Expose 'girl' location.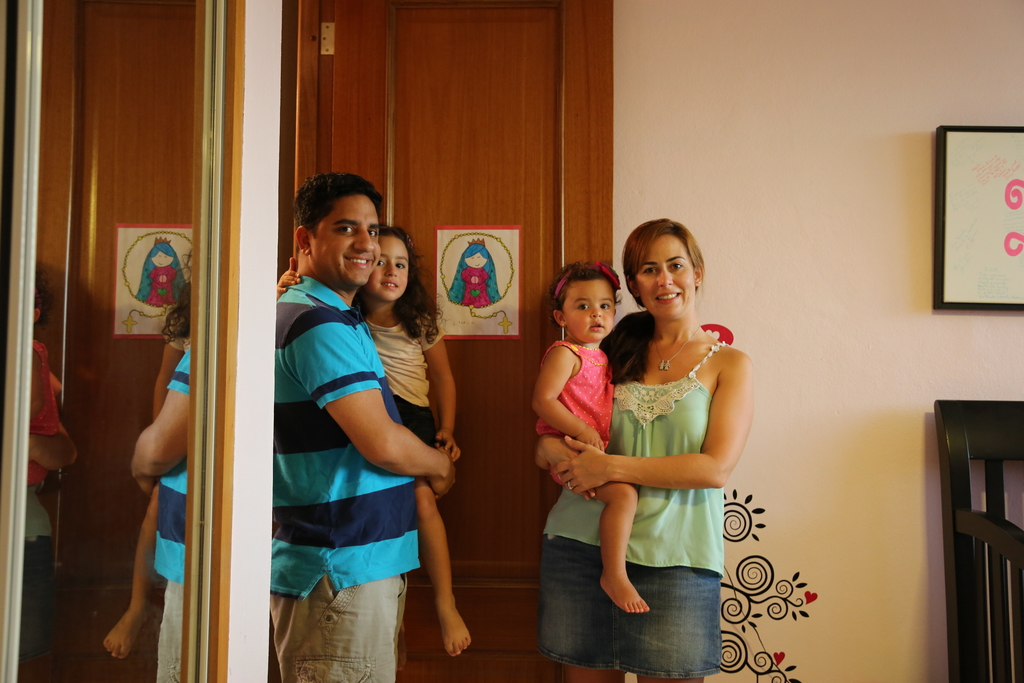
Exposed at (x1=277, y1=226, x2=475, y2=663).
